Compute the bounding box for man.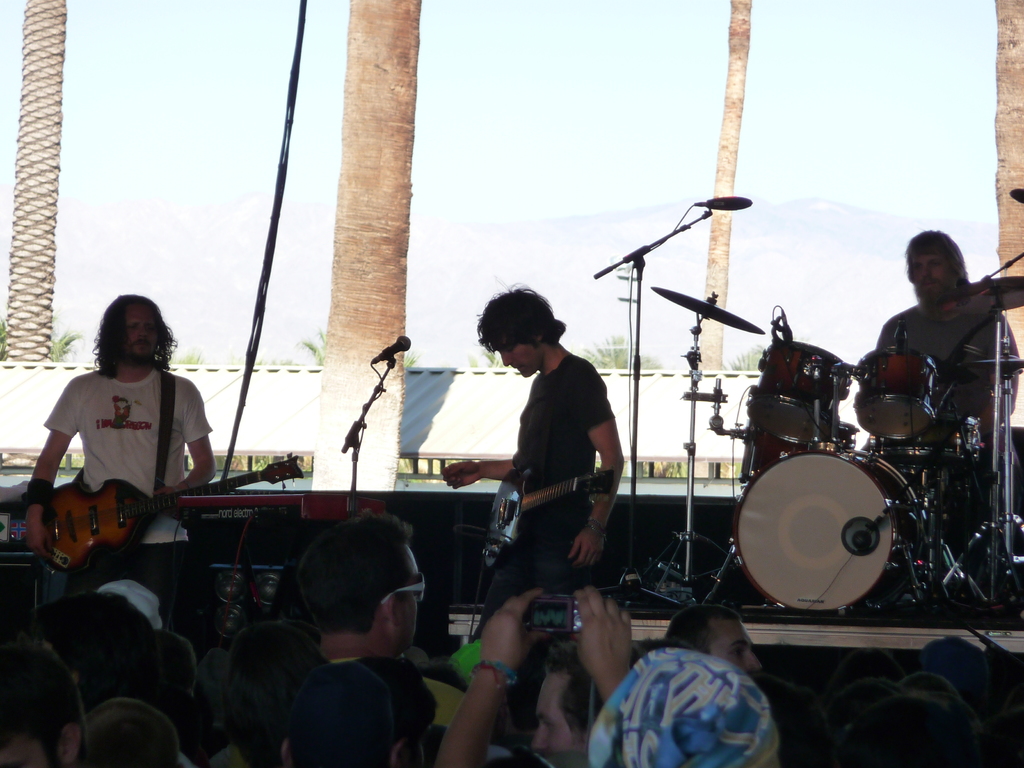
296,506,467,731.
